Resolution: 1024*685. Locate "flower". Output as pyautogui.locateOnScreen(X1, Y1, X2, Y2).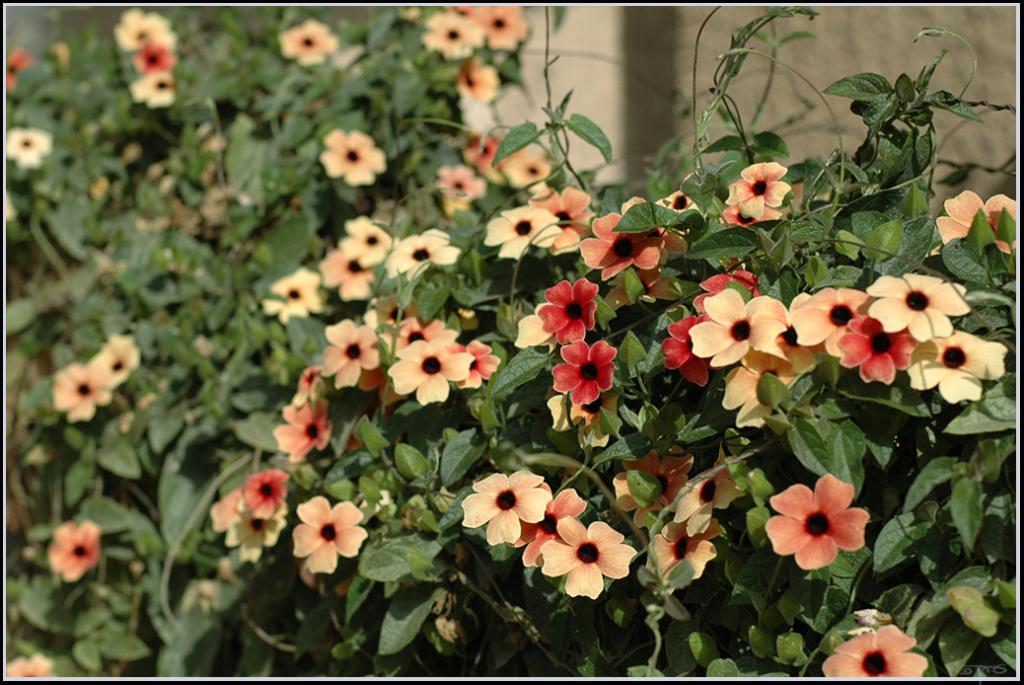
pyautogui.locateOnScreen(5, 45, 36, 92).
